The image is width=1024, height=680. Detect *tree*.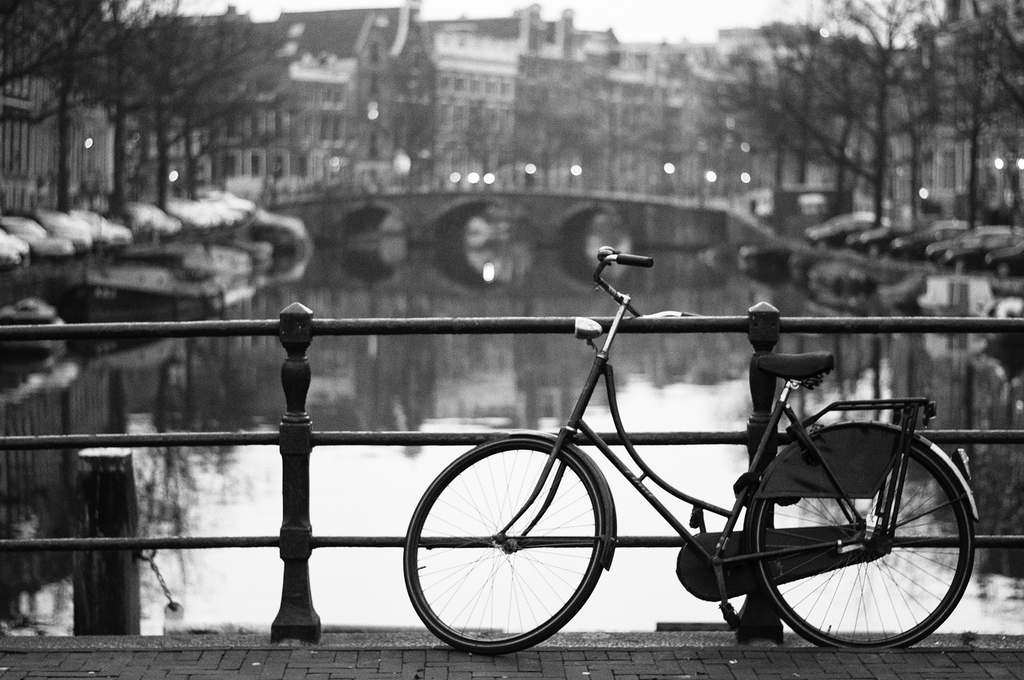
Detection: [840, 0, 909, 227].
